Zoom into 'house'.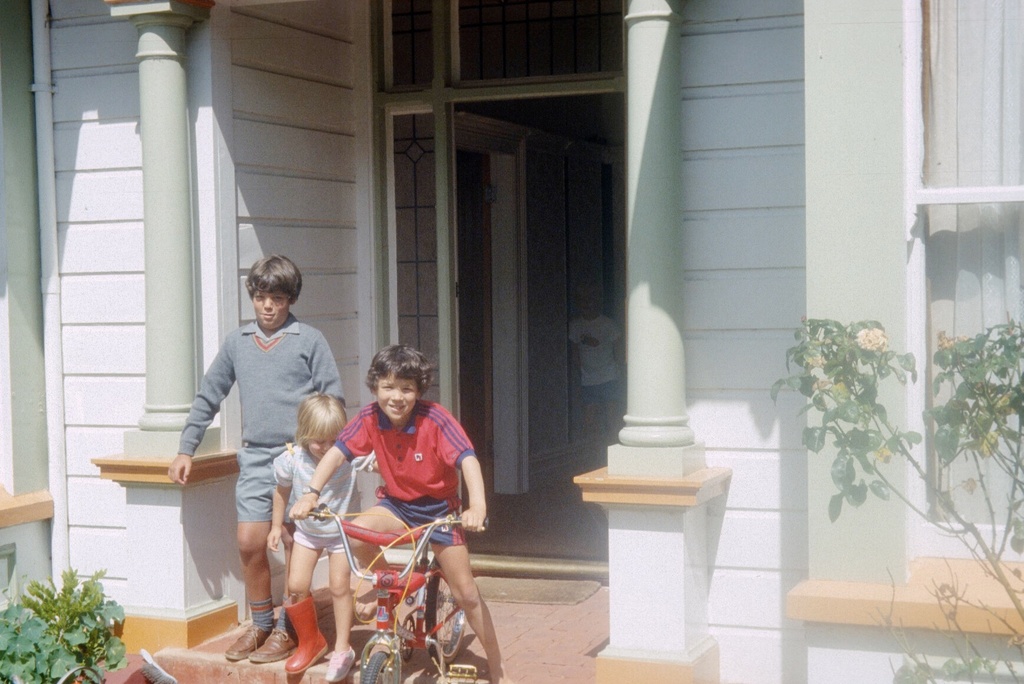
Zoom target: pyautogui.locateOnScreen(0, 0, 1023, 683).
